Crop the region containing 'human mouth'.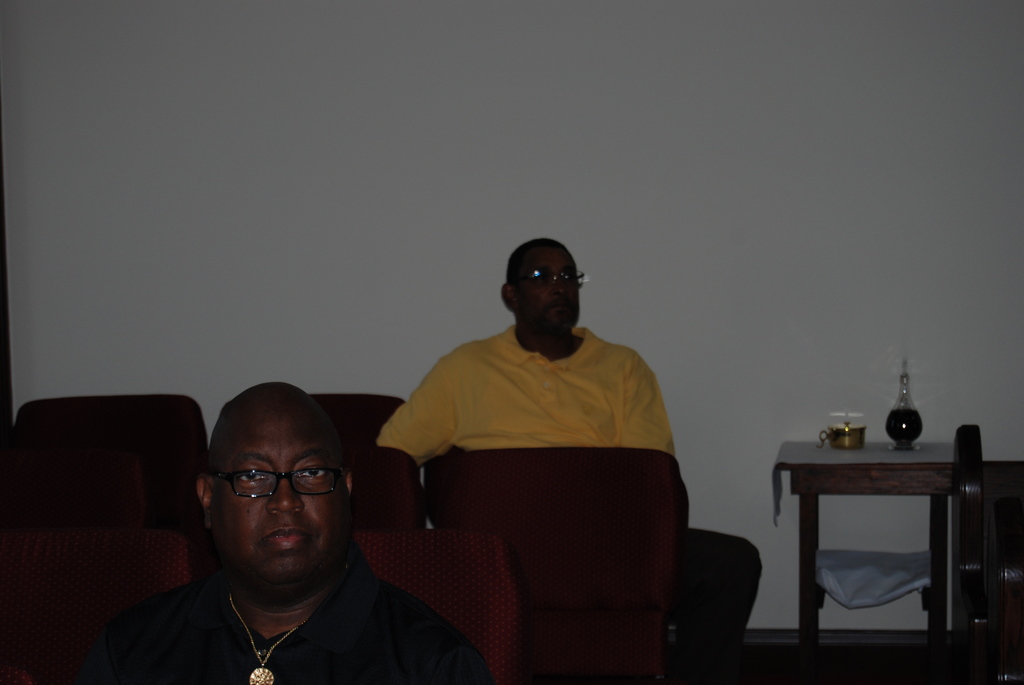
Crop region: rect(263, 526, 301, 547).
